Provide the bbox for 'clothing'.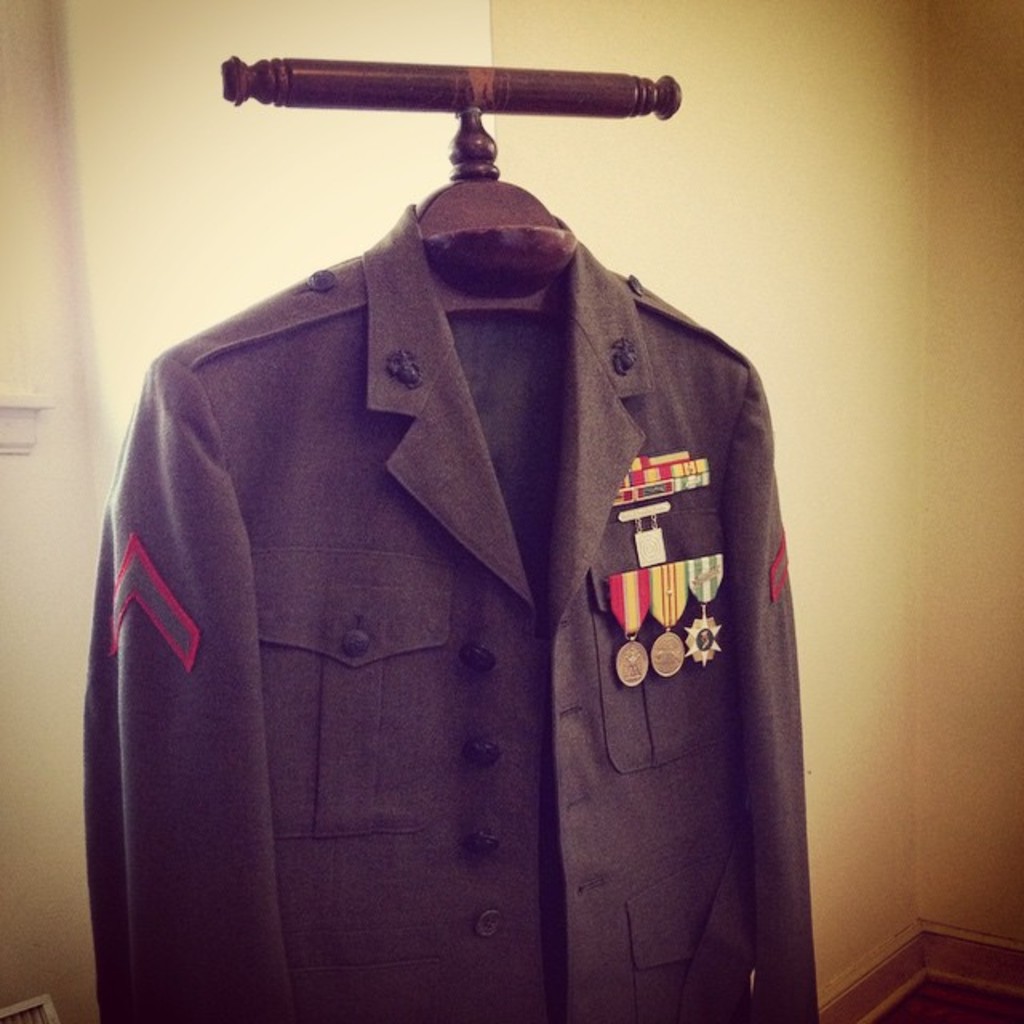
[left=80, top=195, right=811, bottom=1022].
